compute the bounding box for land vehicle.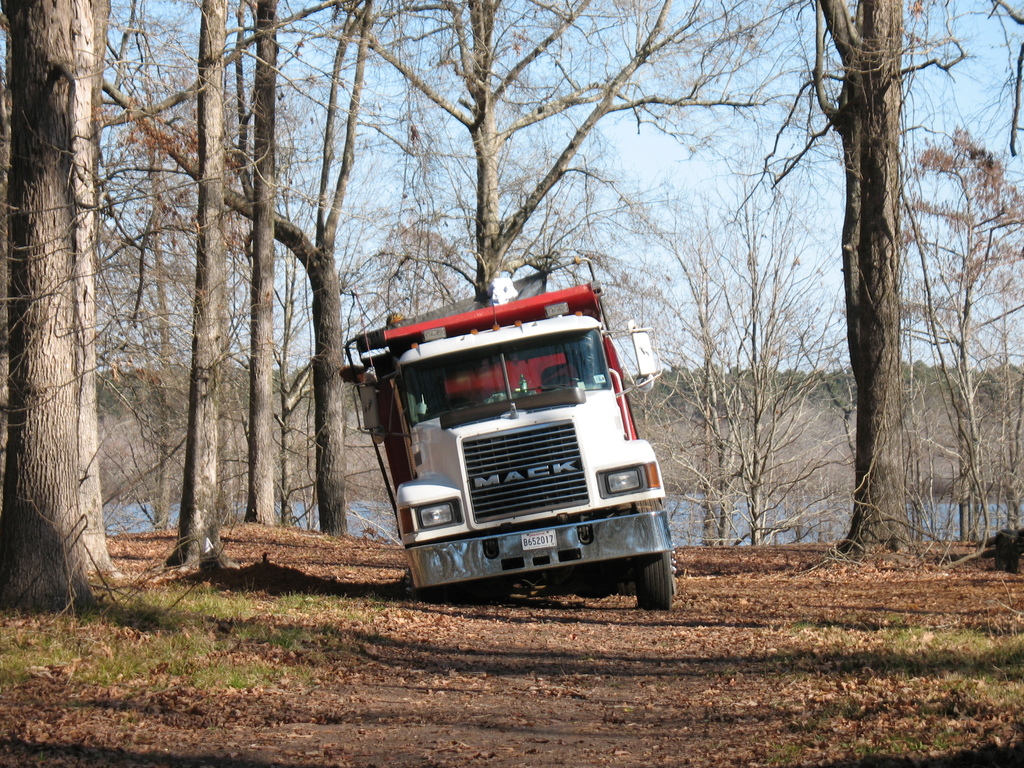
345,259,671,610.
